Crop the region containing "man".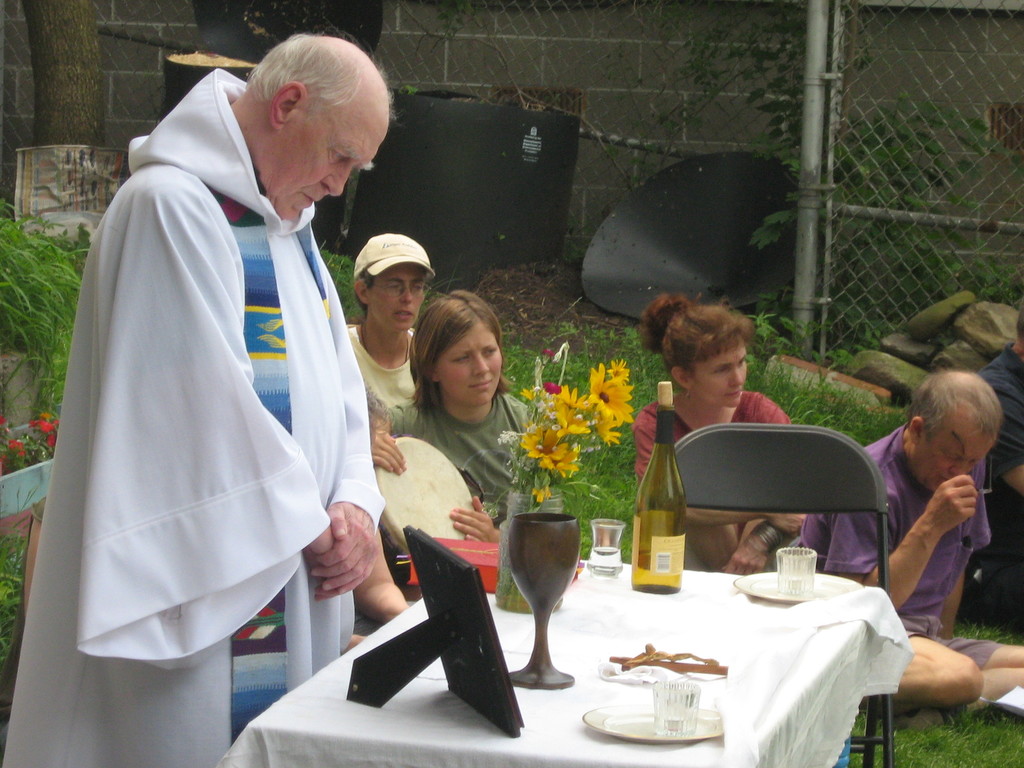
Crop region: left=802, top=369, right=1023, bottom=737.
